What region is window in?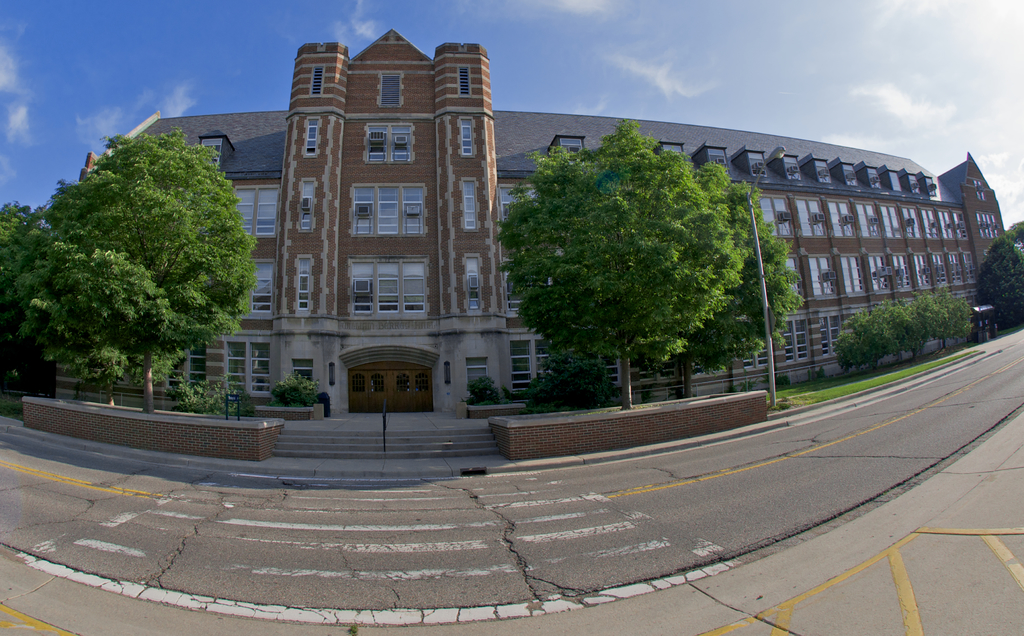
294:363:314:385.
